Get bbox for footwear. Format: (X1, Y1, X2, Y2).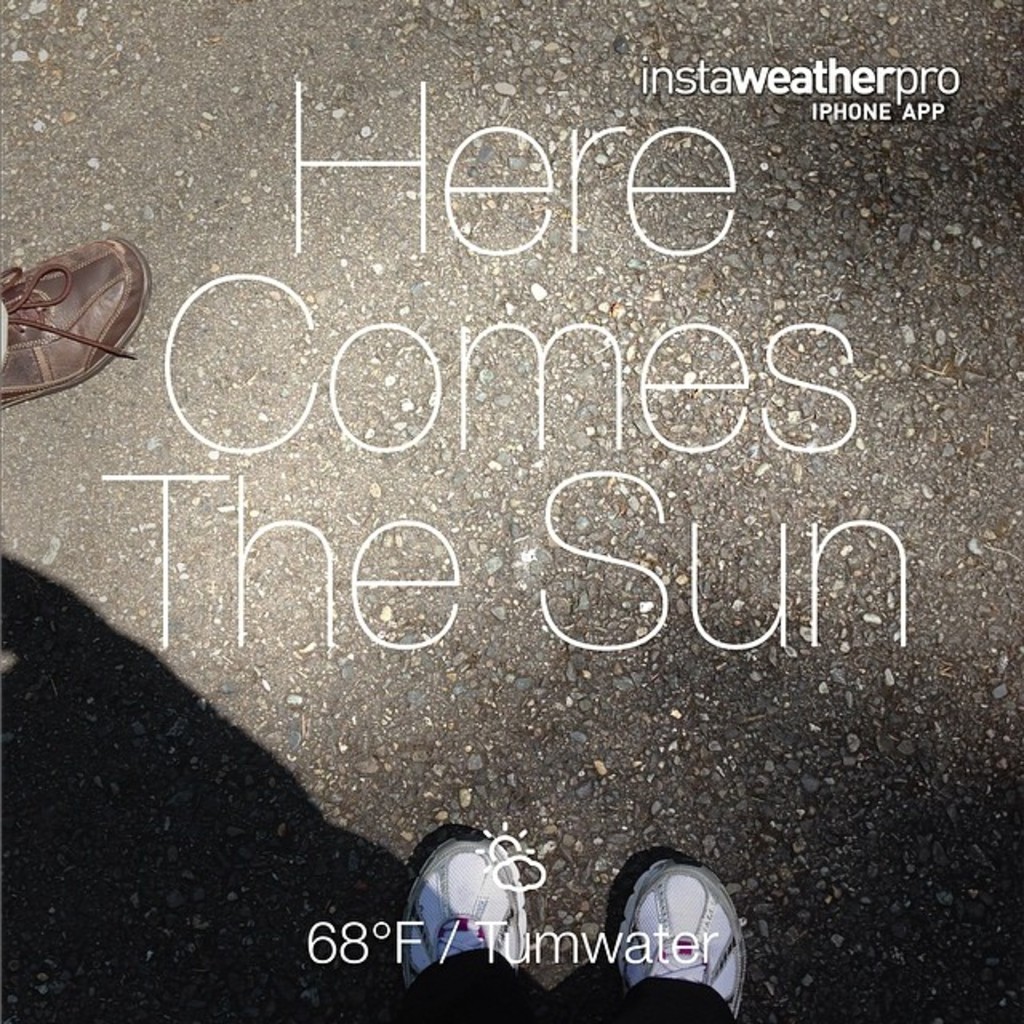
(387, 842, 538, 987).
